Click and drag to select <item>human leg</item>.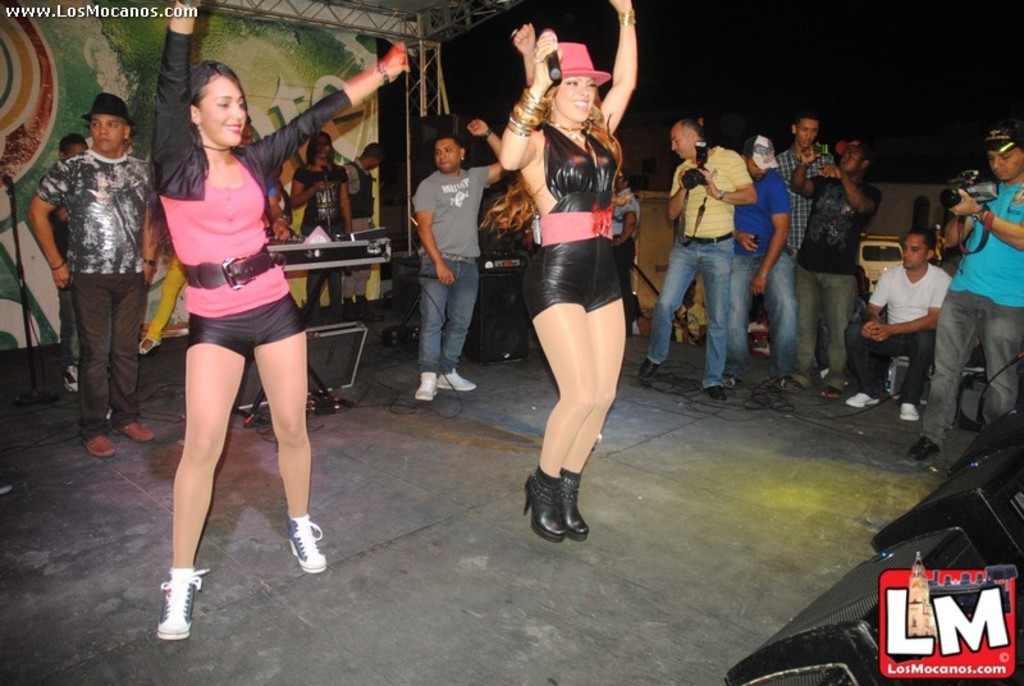
Selection: <region>708, 242, 730, 392</region>.
